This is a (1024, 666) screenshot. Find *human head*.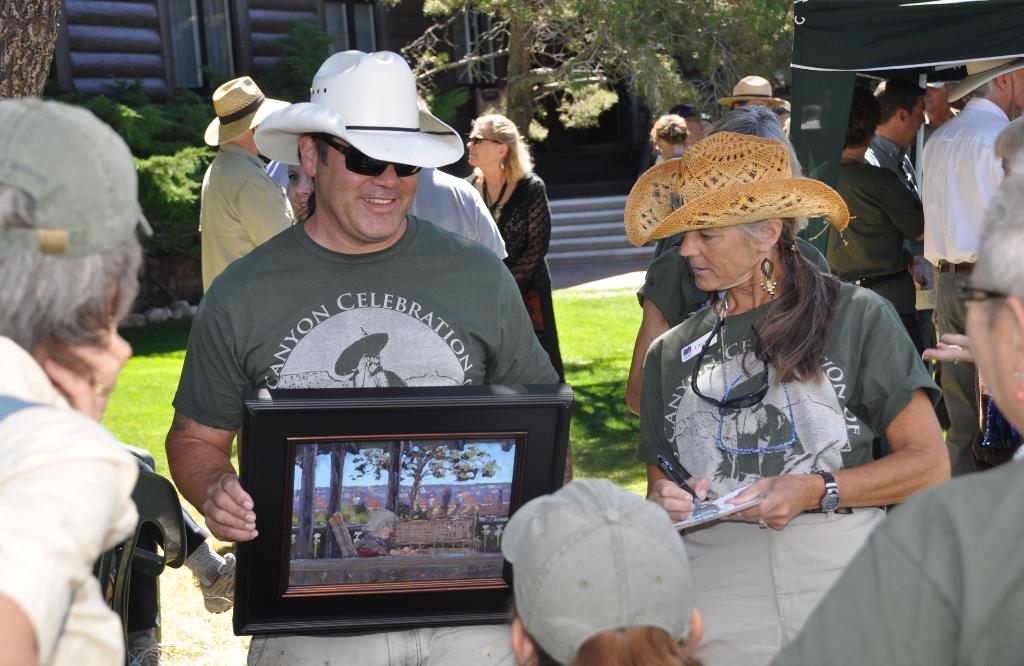
Bounding box: region(974, 56, 1023, 113).
